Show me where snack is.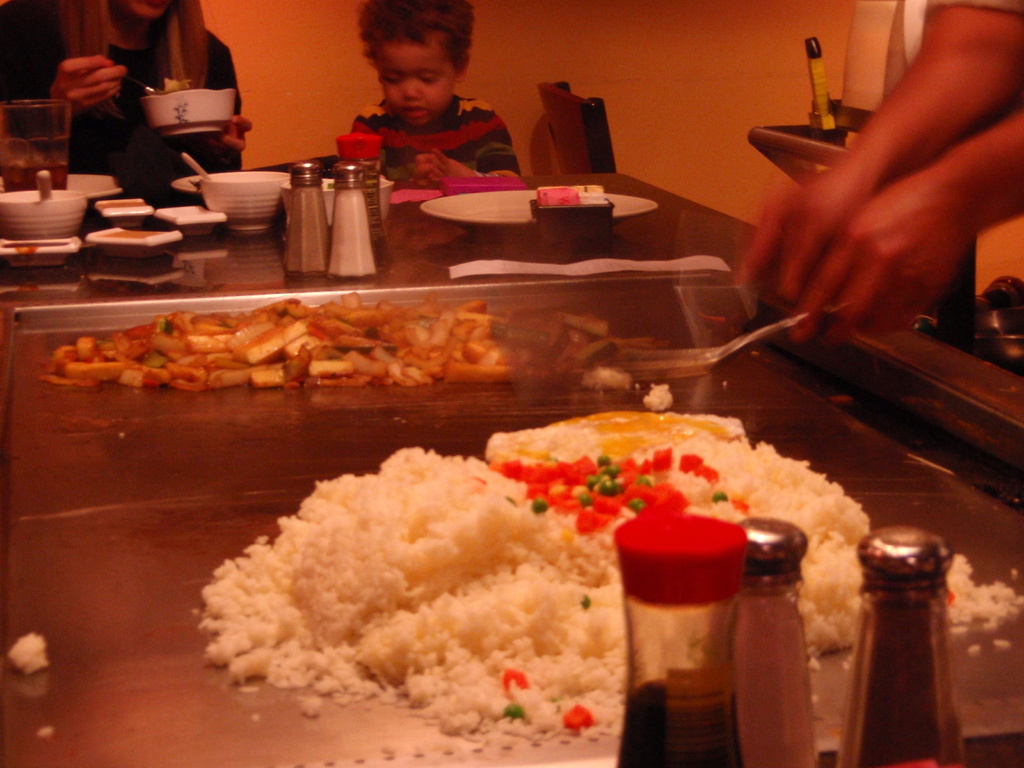
snack is at <bbox>207, 413, 1021, 739</bbox>.
